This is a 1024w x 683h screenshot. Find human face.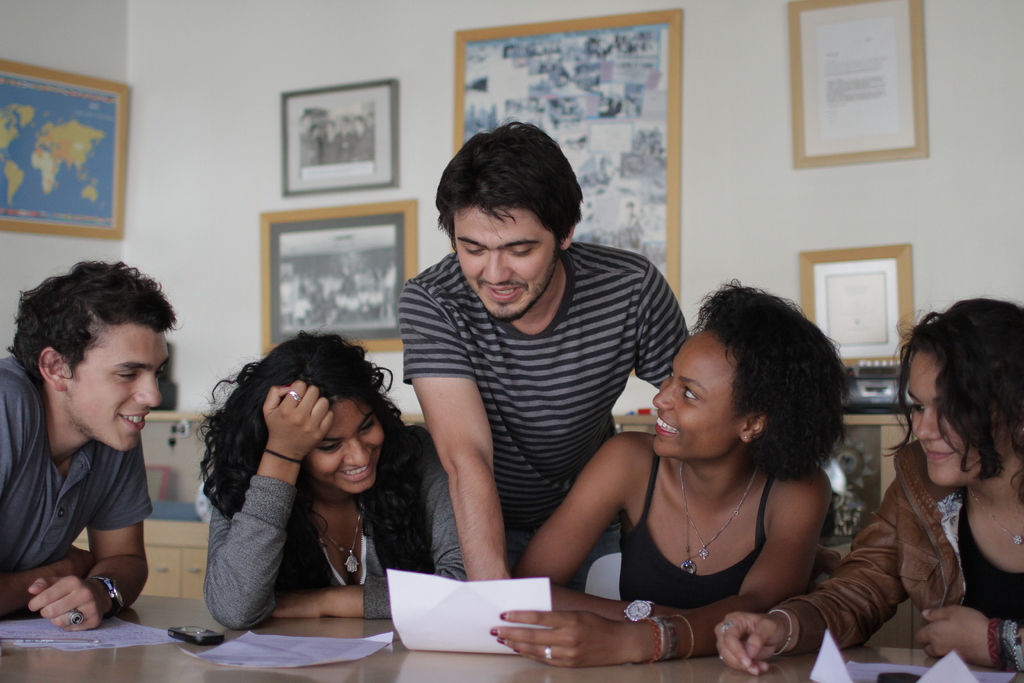
Bounding box: bbox=(650, 331, 742, 462).
